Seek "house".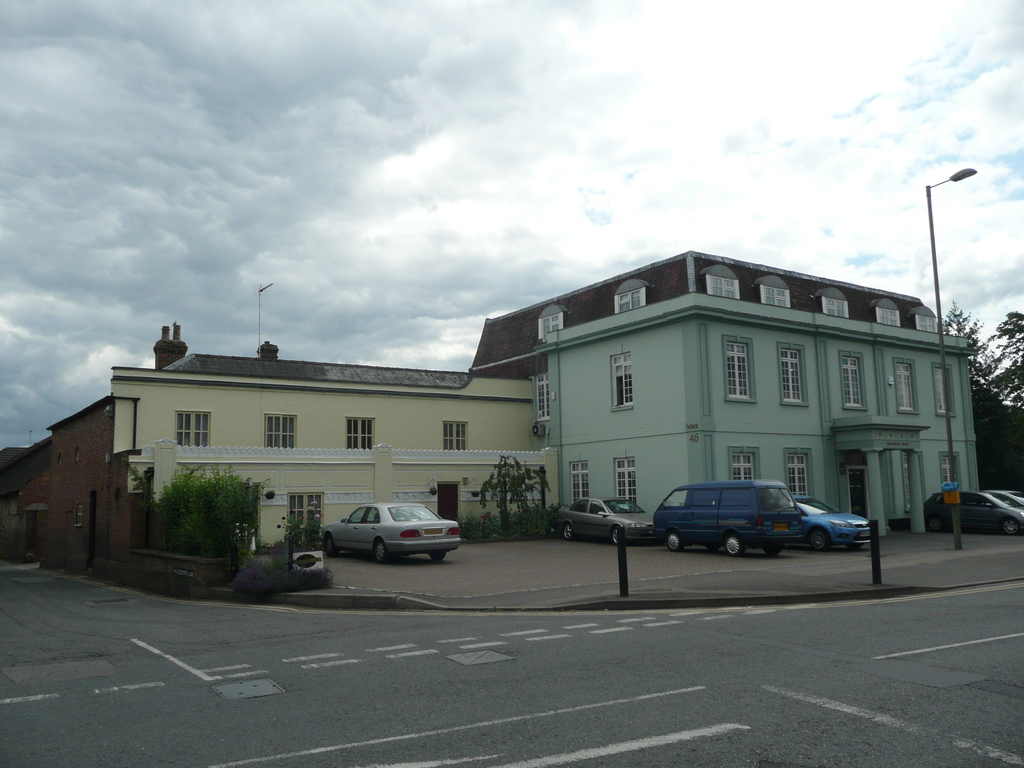
(458, 248, 981, 534).
